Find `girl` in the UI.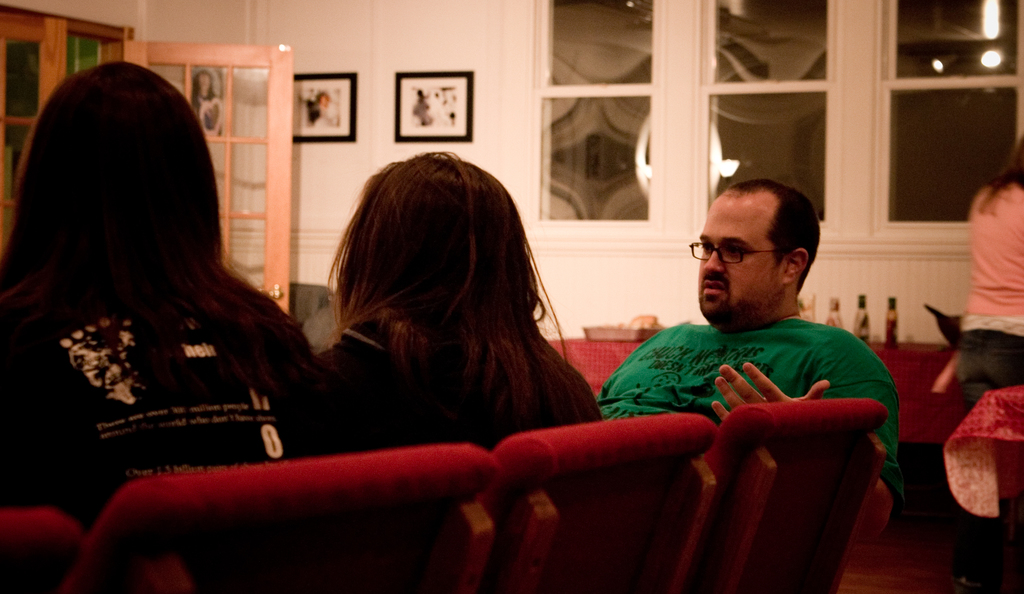
UI element at 951:143:1023:401.
